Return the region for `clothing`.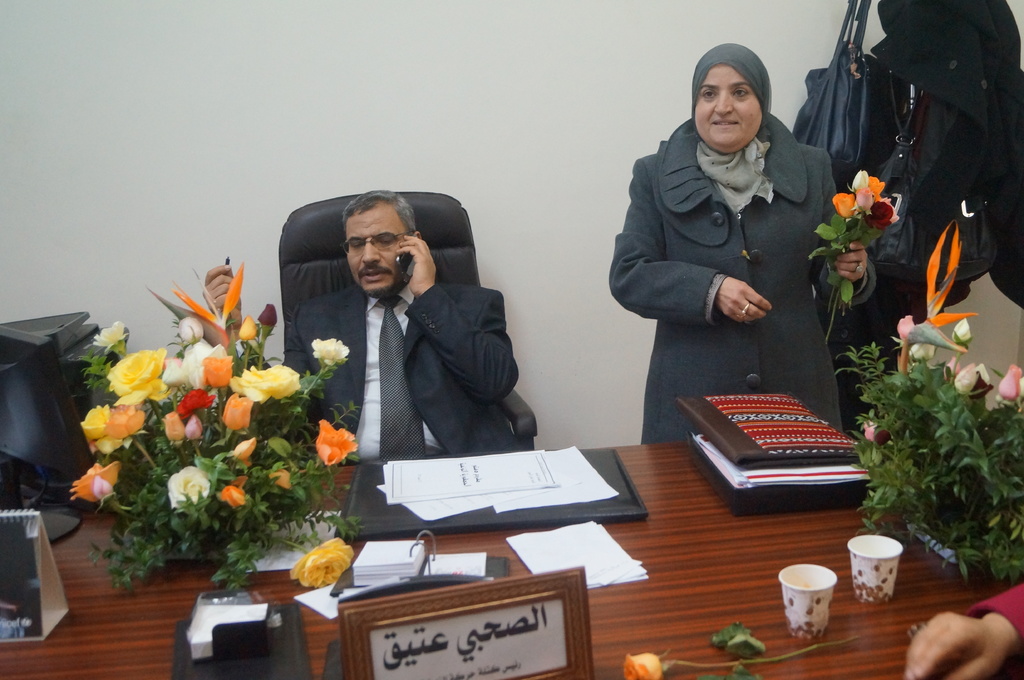
[left=282, top=281, right=516, bottom=461].
